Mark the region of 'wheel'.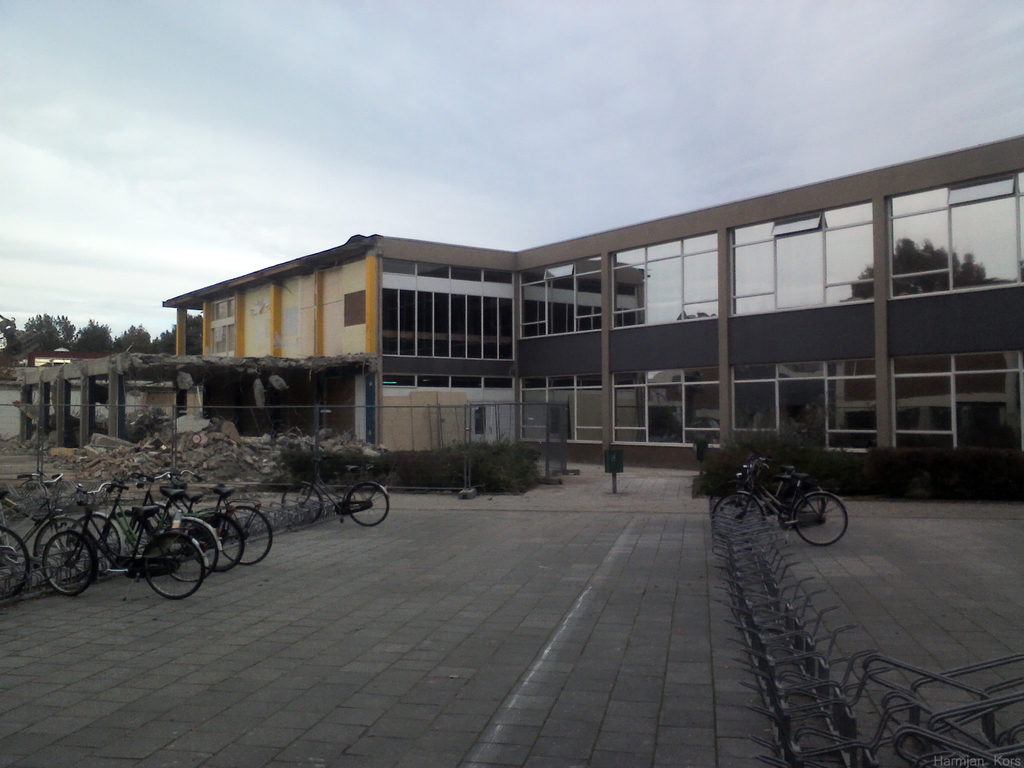
Region: bbox=(162, 518, 221, 584).
